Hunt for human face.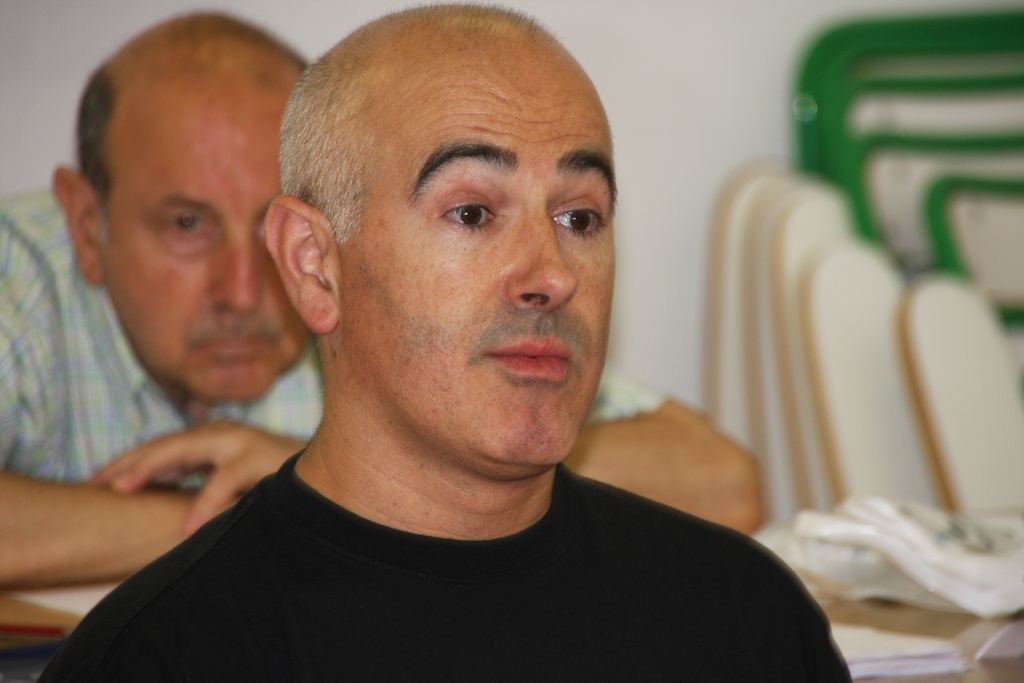
Hunted down at crop(102, 97, 310, 398).
